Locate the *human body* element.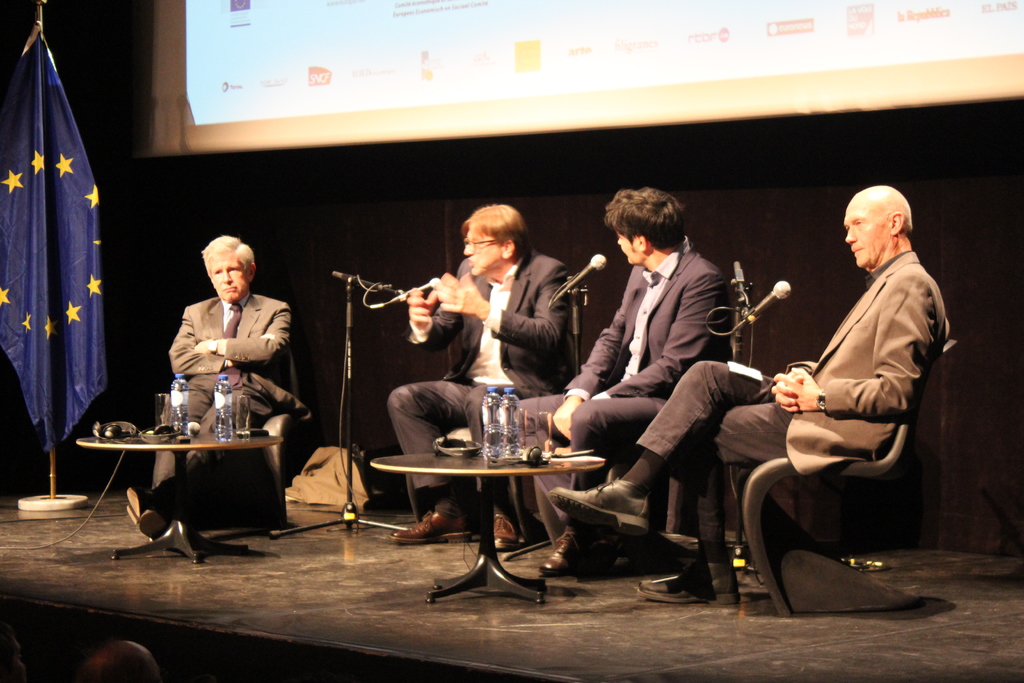
Element bbox: region(132, 226, 294, 509).
